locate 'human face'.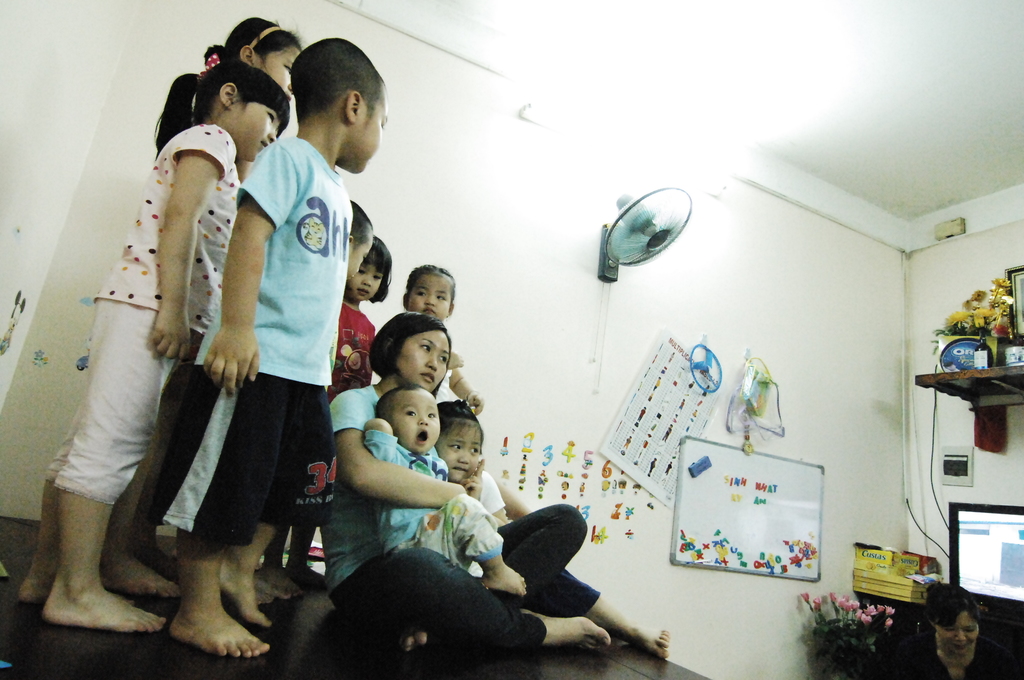
Bounding box: <box>395,392,437,446</box>.
